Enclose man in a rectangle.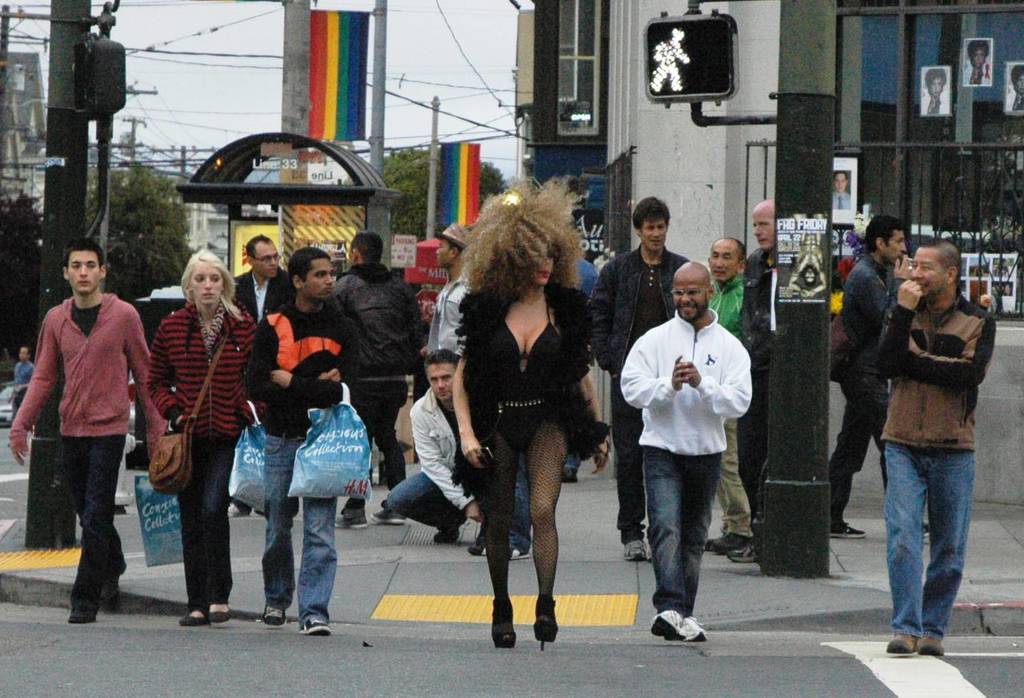
[19,248,184,626].
